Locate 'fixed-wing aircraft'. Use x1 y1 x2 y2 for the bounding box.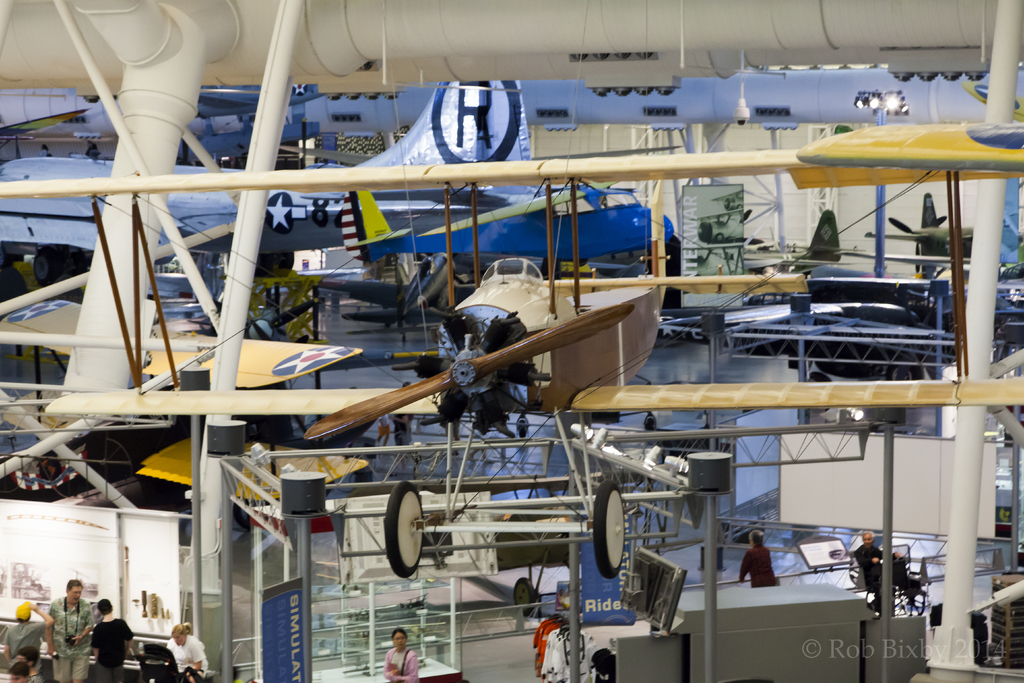
344 180 680 280.
